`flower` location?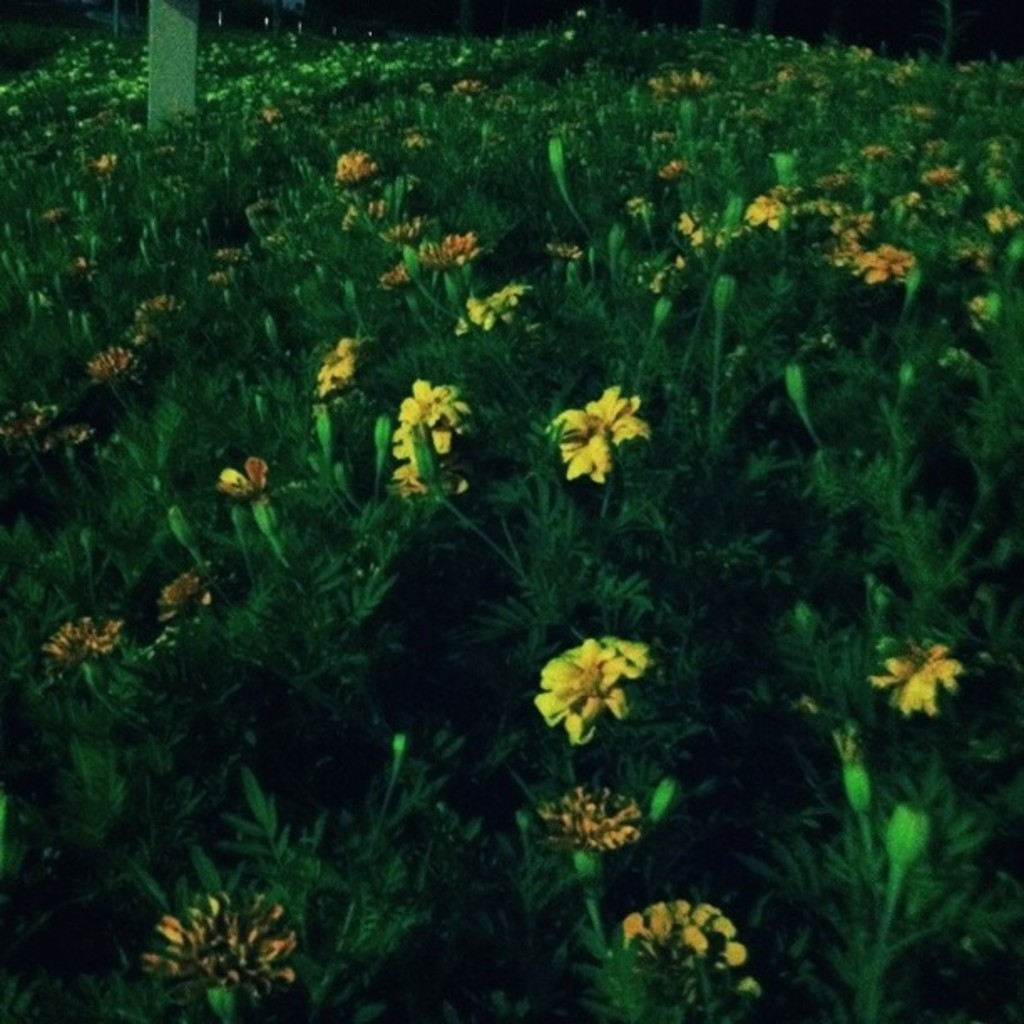
[216, 244, 264, 284]
